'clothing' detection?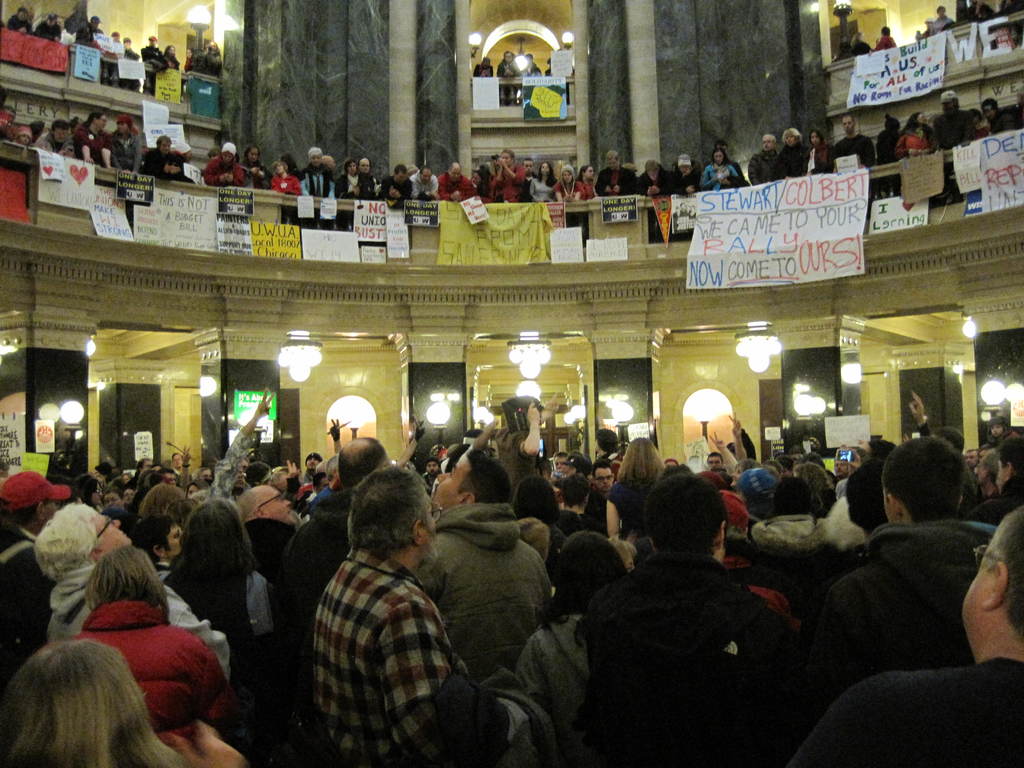
region(510, 610, 593, 767)
